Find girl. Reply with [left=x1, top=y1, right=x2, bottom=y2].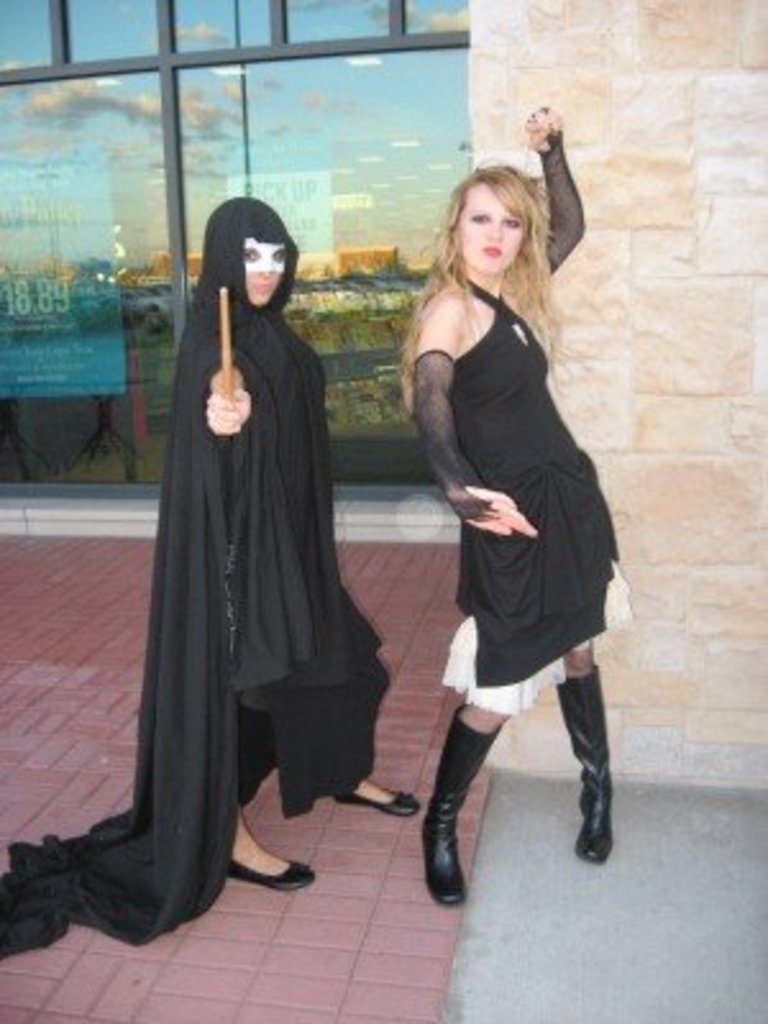
[left=0, top=195, right=417, bottom=960].
